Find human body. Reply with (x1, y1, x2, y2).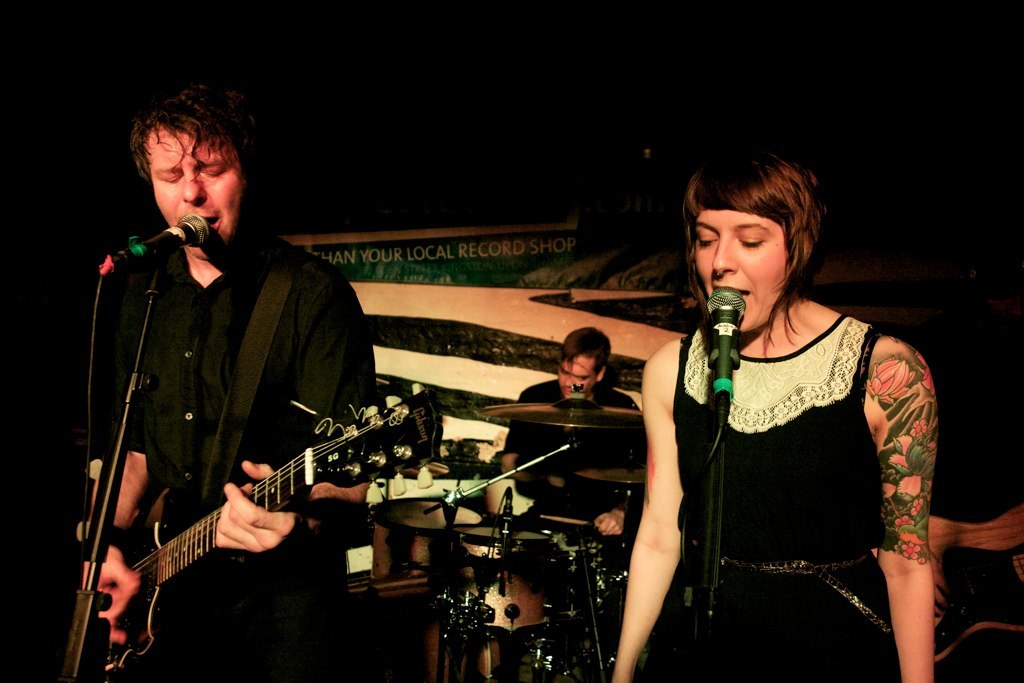
(494, 380, 645, 682).
